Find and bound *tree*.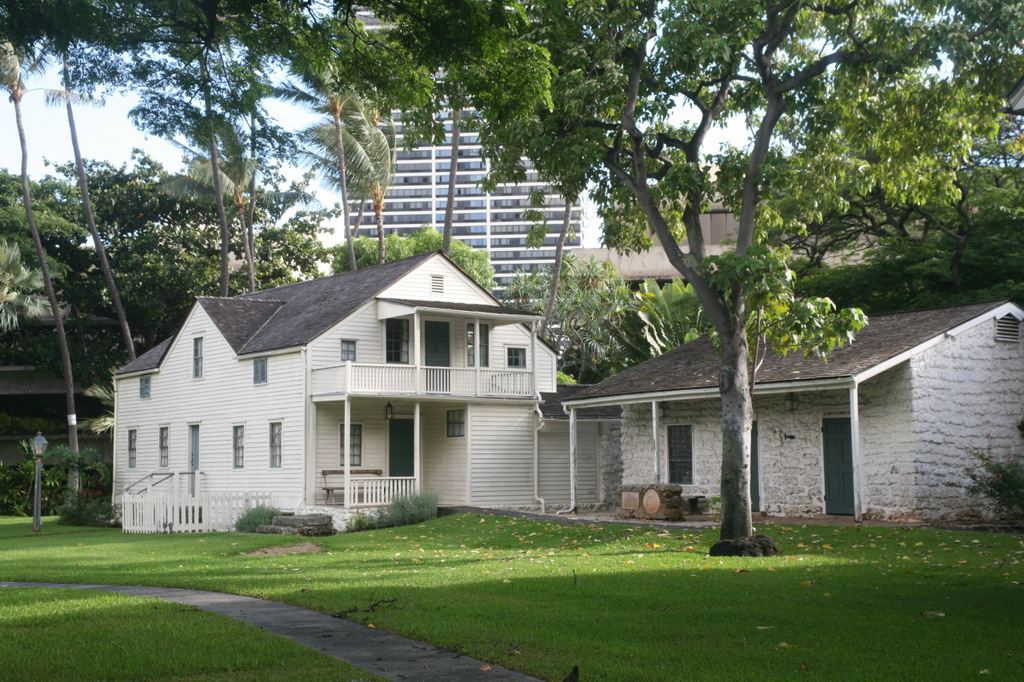
Bound: [left=279, top=0, right=1023, bottom=540].
